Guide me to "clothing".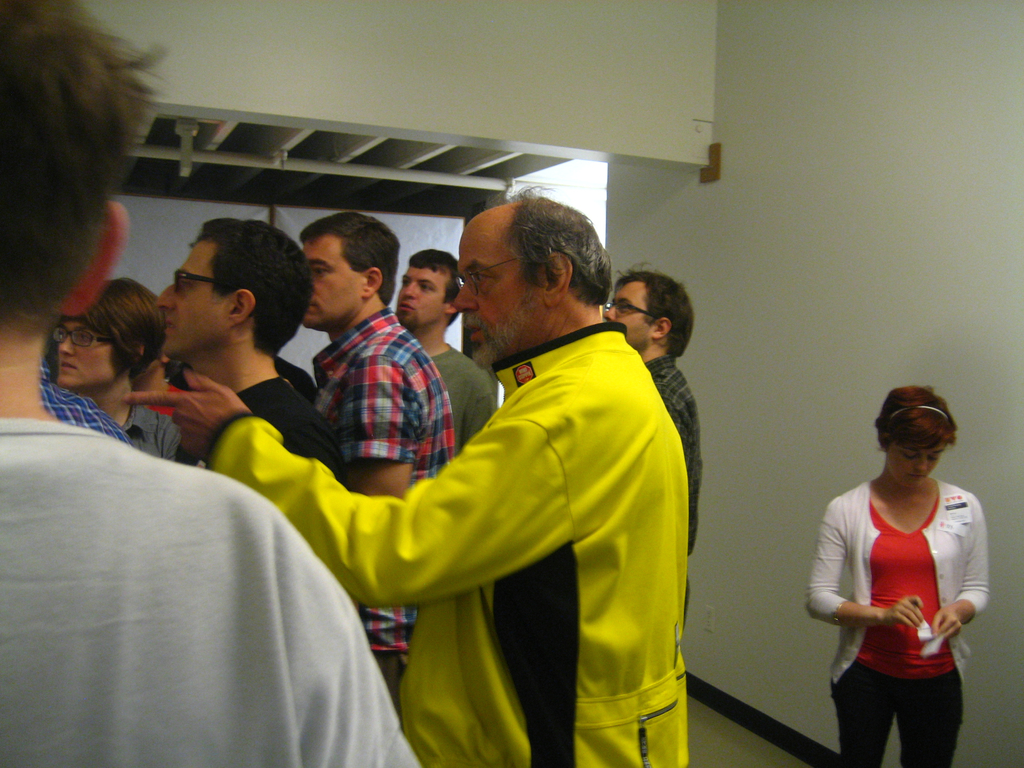
Guidance: crop(118, 406, 179, 462).
